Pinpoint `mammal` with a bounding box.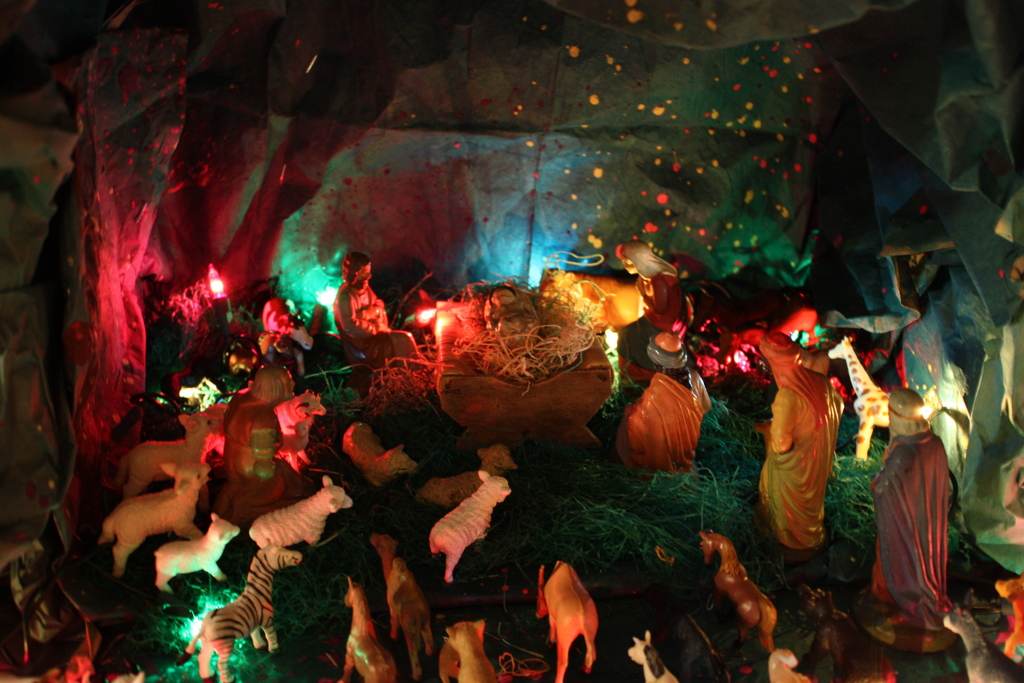
[x1=337, y1=588, x2=396, y2=682].
